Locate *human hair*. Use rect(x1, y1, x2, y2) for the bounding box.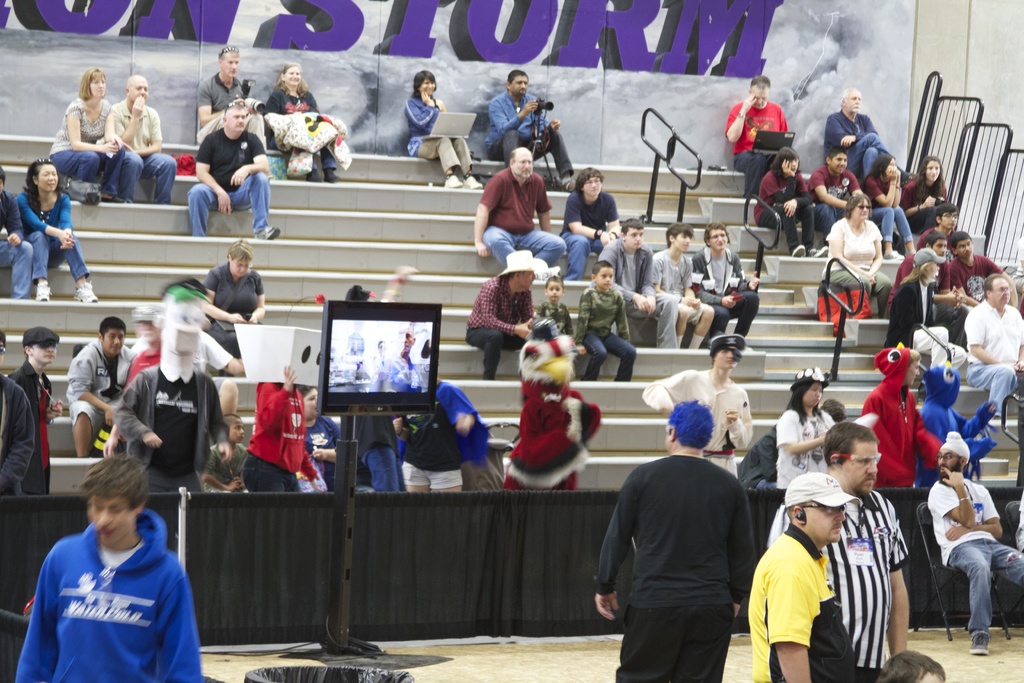
rect(572, 162, 605, 195).
